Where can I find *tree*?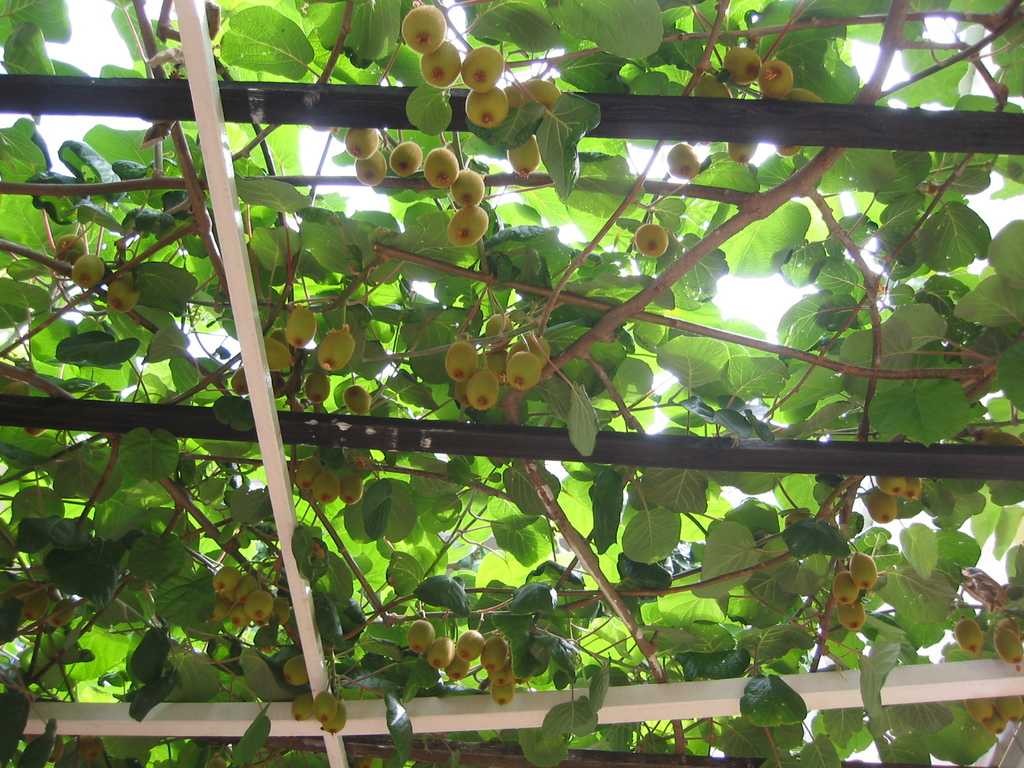
You can find it at <box>0,0,990,767</box>.
